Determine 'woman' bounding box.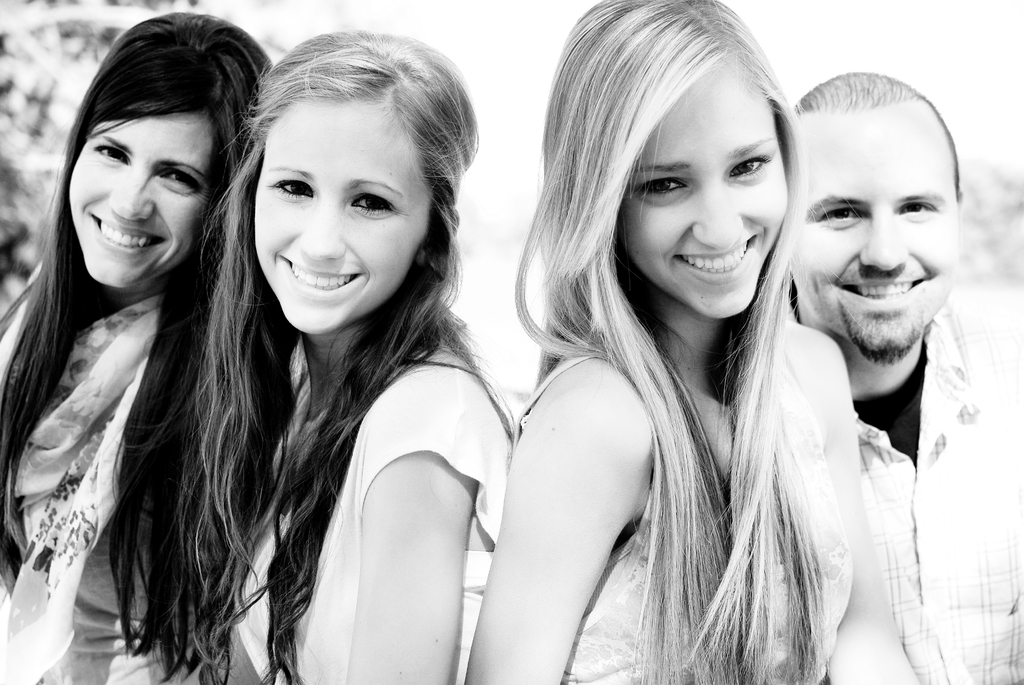
Determined: <box>180,31,517,684</box>.
